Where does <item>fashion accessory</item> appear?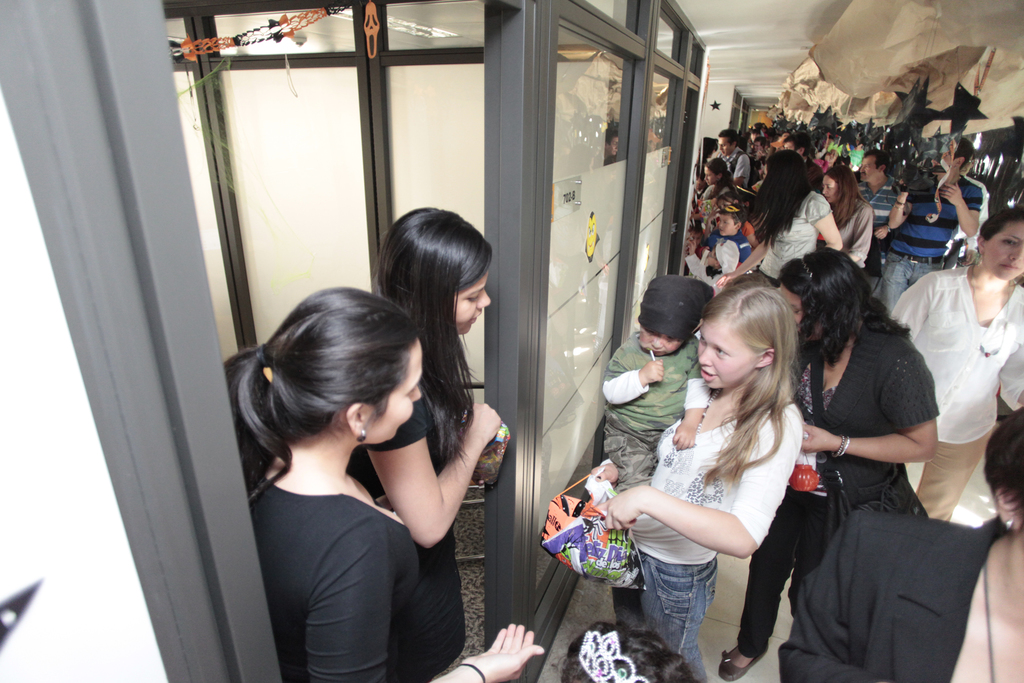
Appears at [left=890, top=248, right=941, bottom=263].
